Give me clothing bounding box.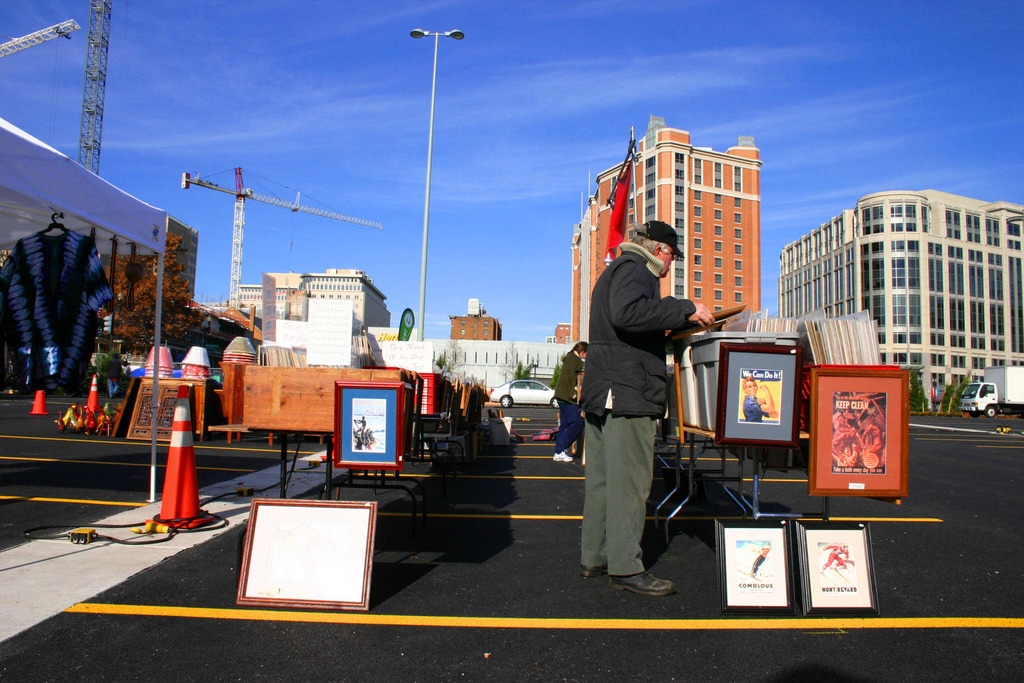
[x1=829, y1=432, x2=864, y2=461].
